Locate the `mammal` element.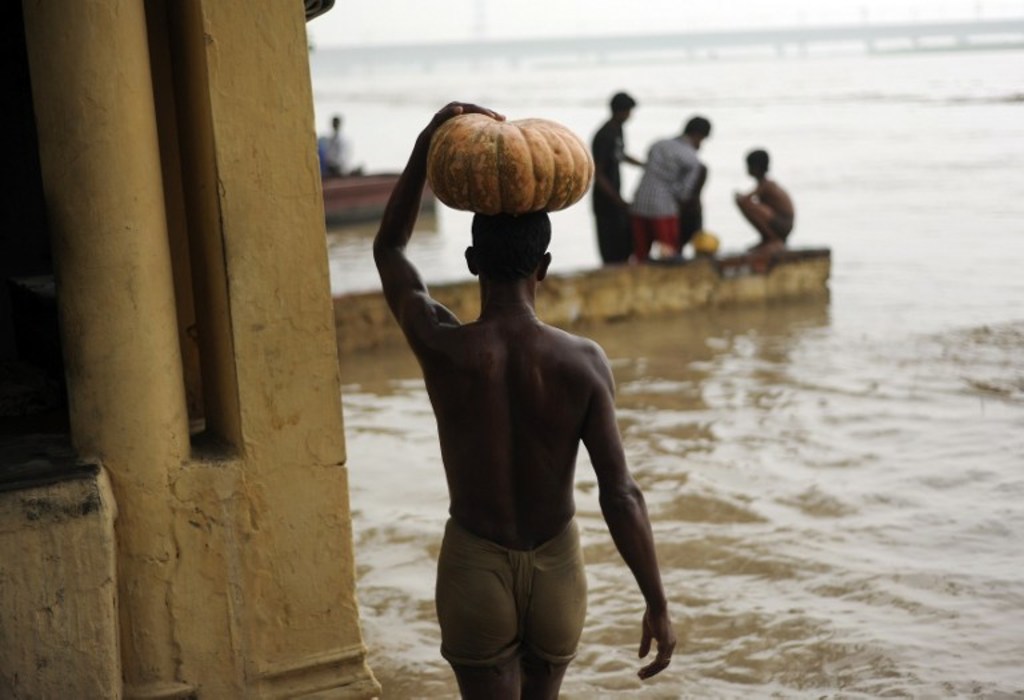
Element bbox: box=[591, 91, 644, 261].
